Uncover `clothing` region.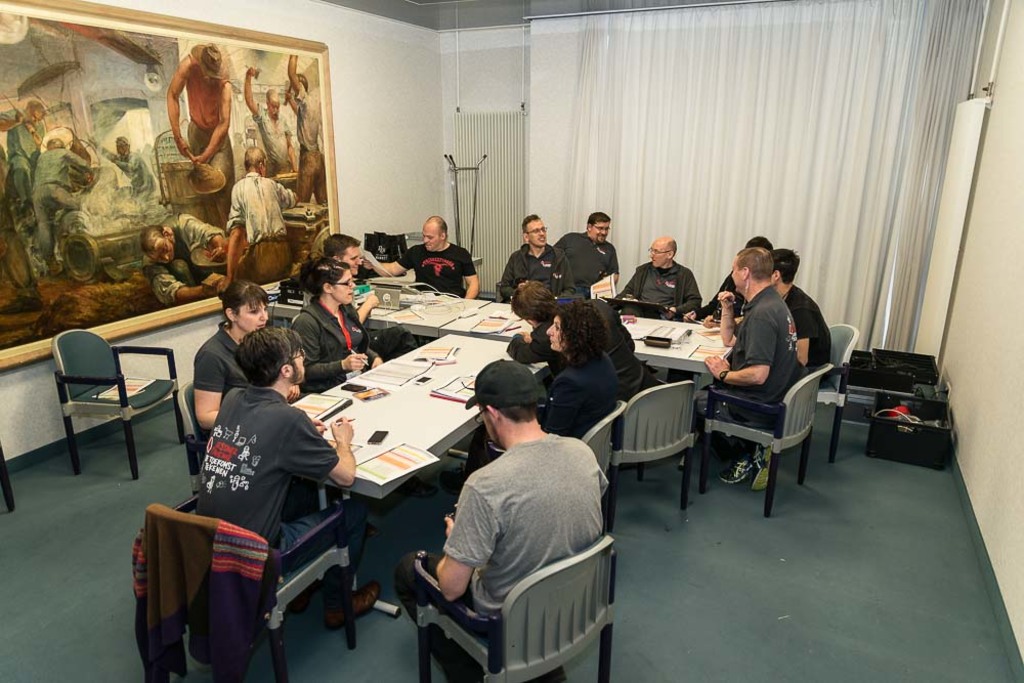
Uncovered: <region>393, 388, 626, 669</region>.
